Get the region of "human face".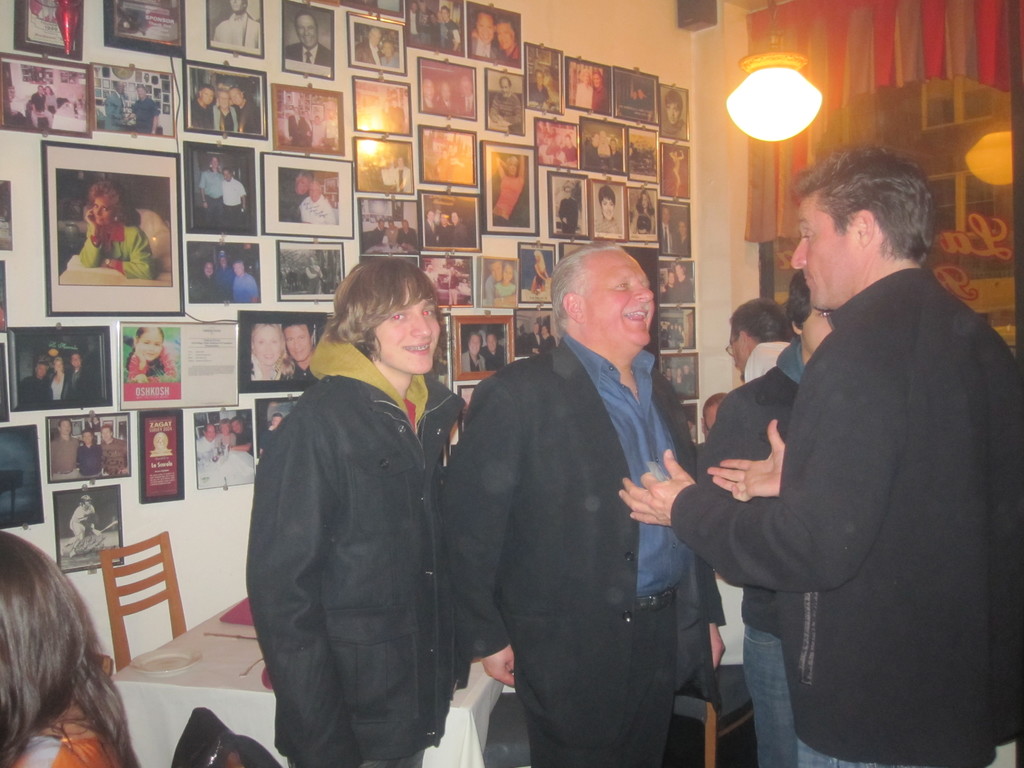
(368, 33, 378, 49).
